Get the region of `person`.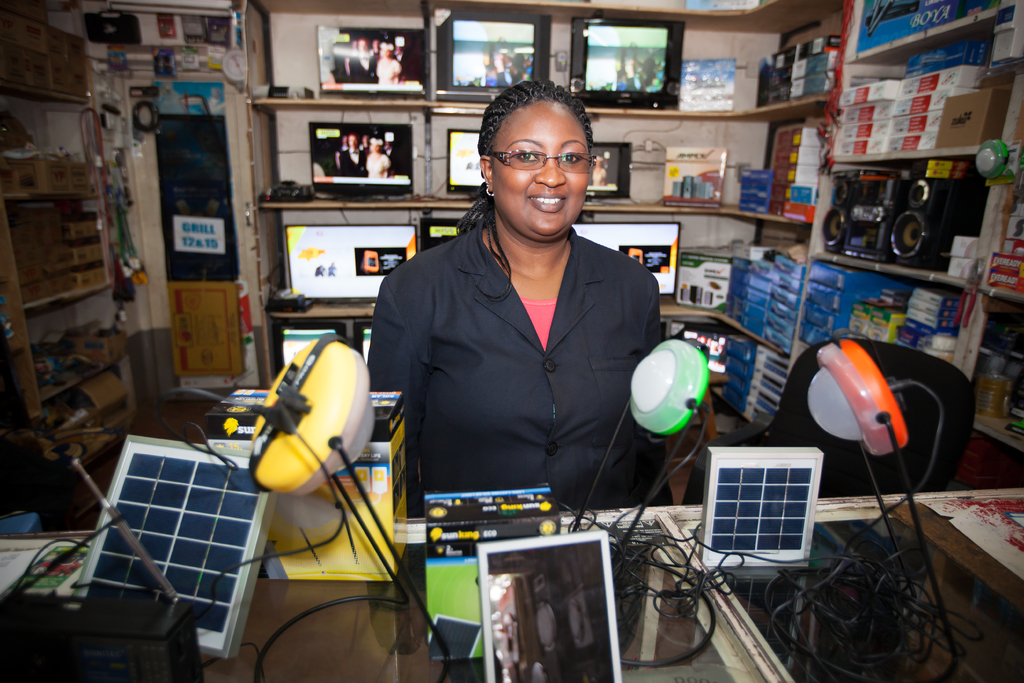
rect(380, 85, 666, 591).
